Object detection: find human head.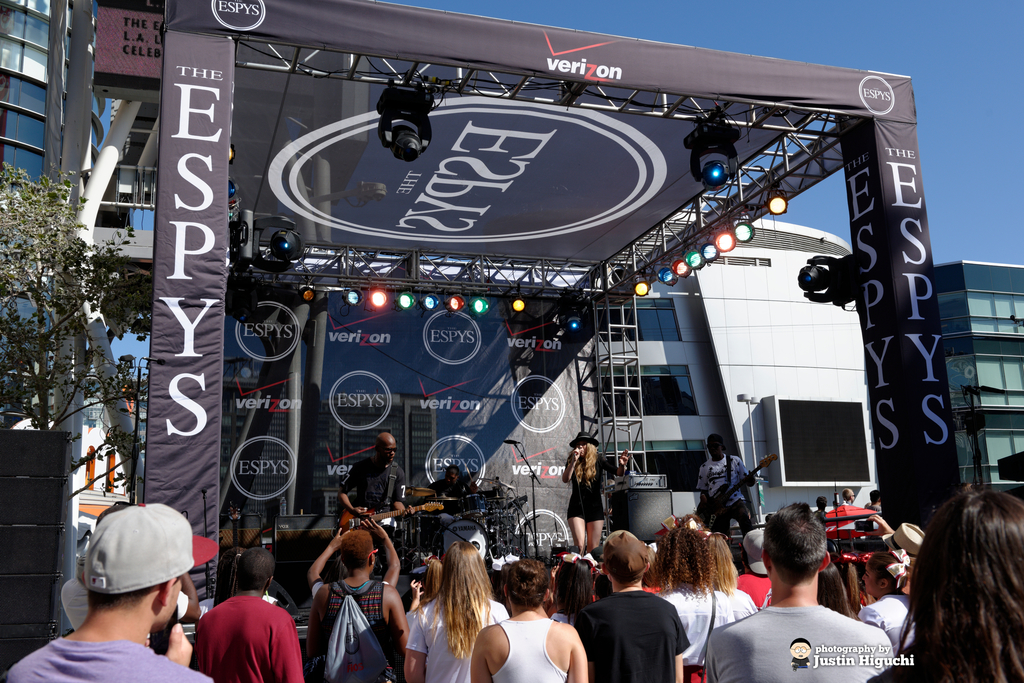
705/436/737/462.
